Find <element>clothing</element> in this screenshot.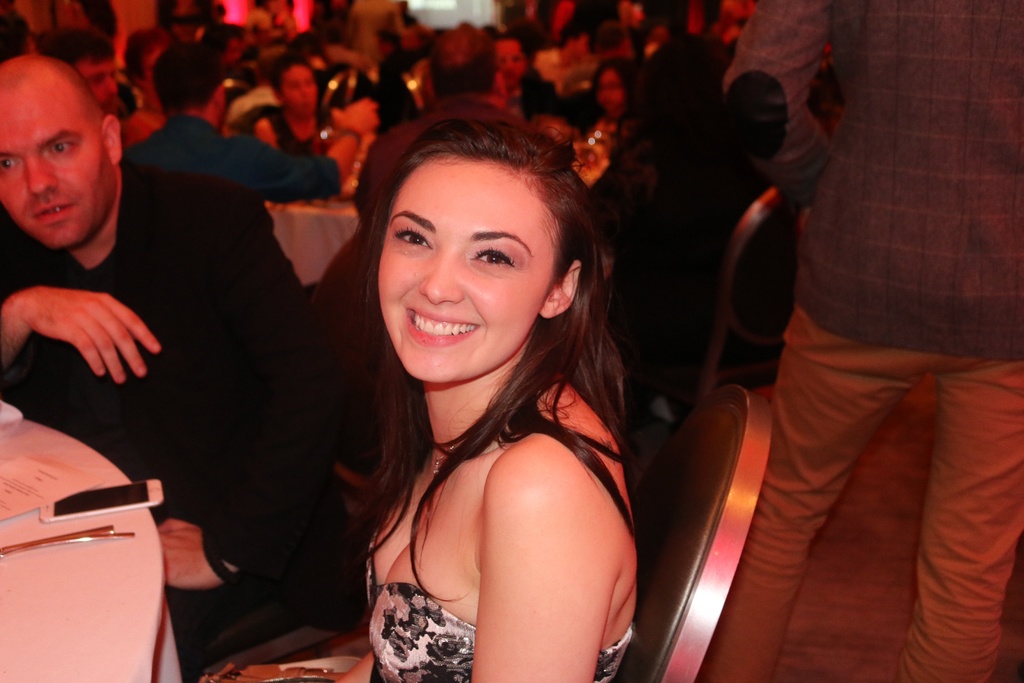
The bounding box for <element>clothing</element> is Rect(724, 0, 1023, 682).
